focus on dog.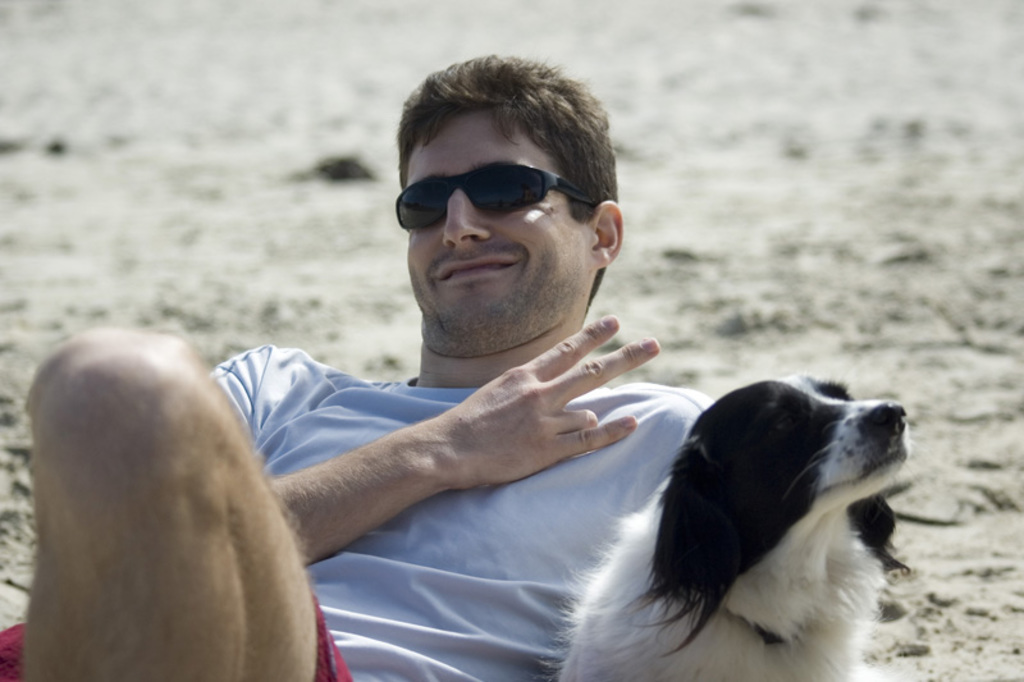
Focused at bbox=(531, 377, 943, 681).
